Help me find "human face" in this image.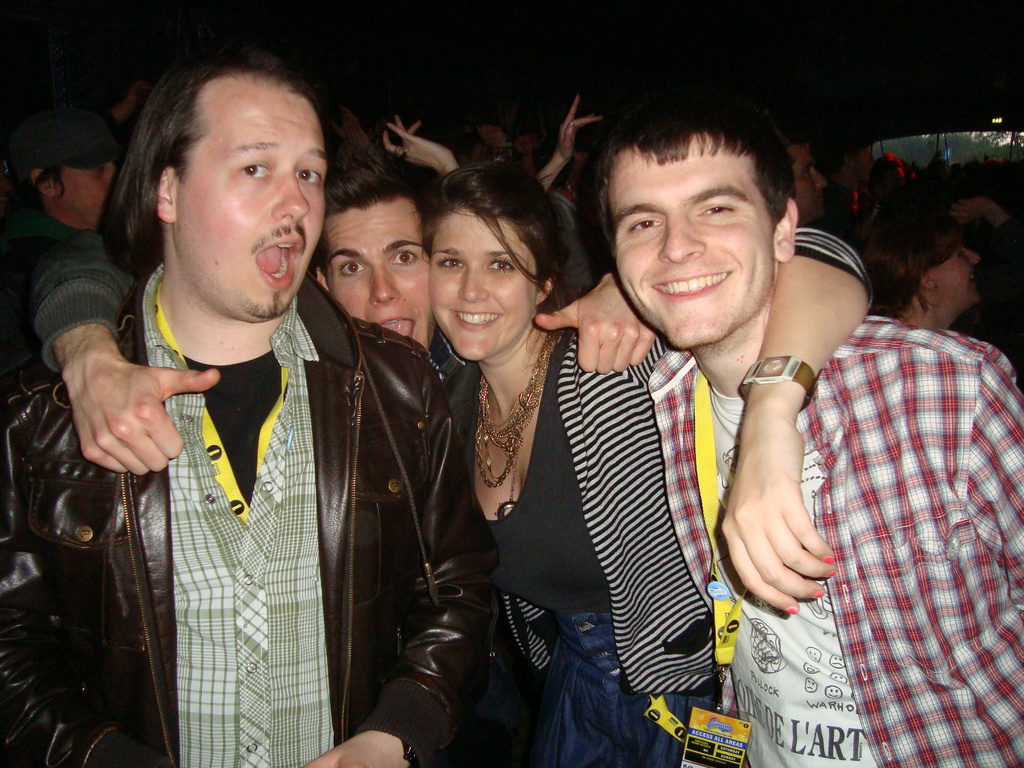
Found it: (left=172, top=89, right=332, bottom=323).
